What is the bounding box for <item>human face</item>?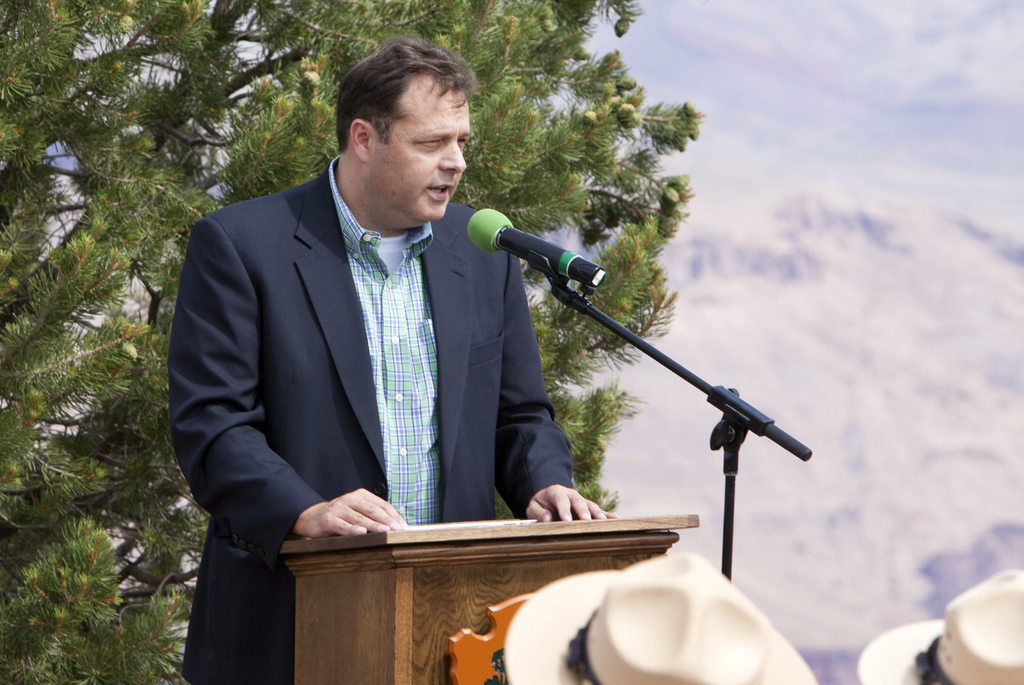
bbox=(368, 74, 471, 218).
